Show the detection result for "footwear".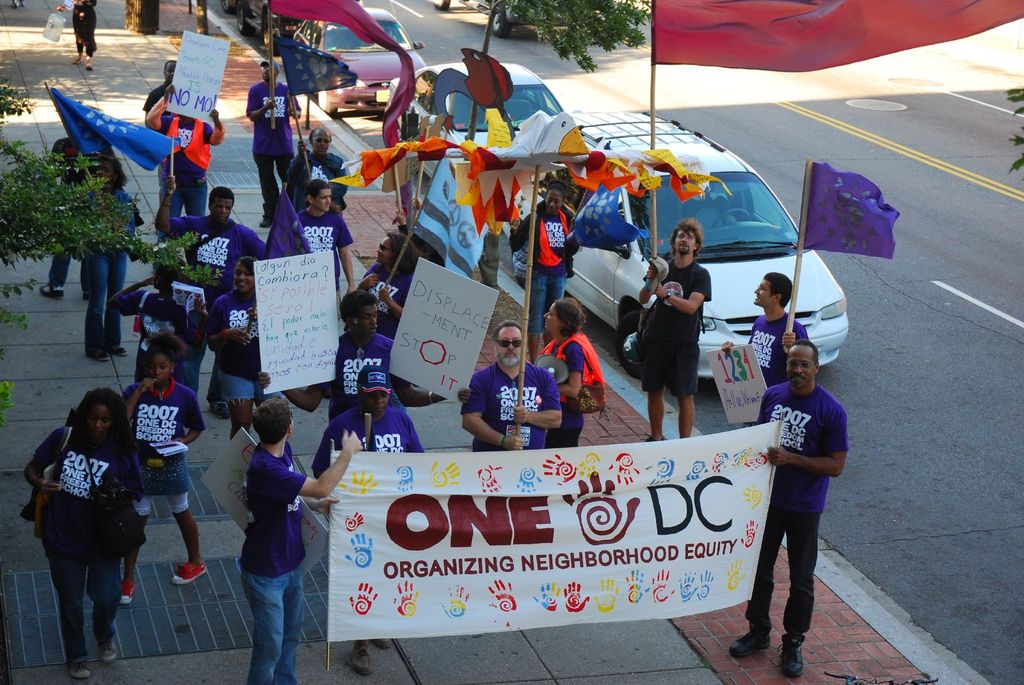
bbox=[376, 636, 390, 649].
